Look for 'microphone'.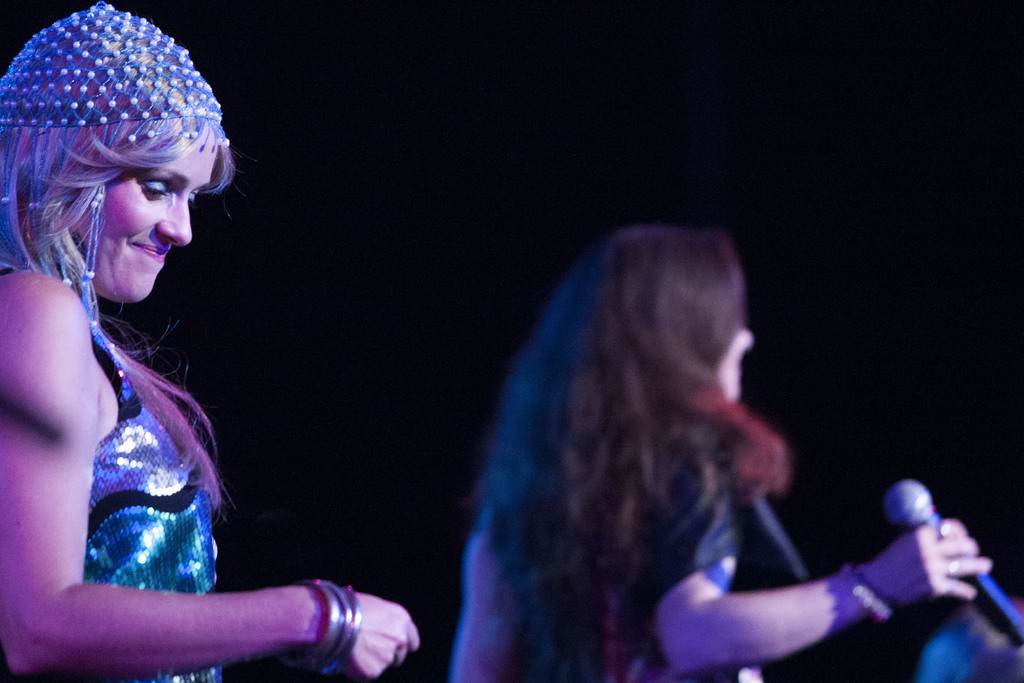
Found: box=[879, 483, 1023, 651].
